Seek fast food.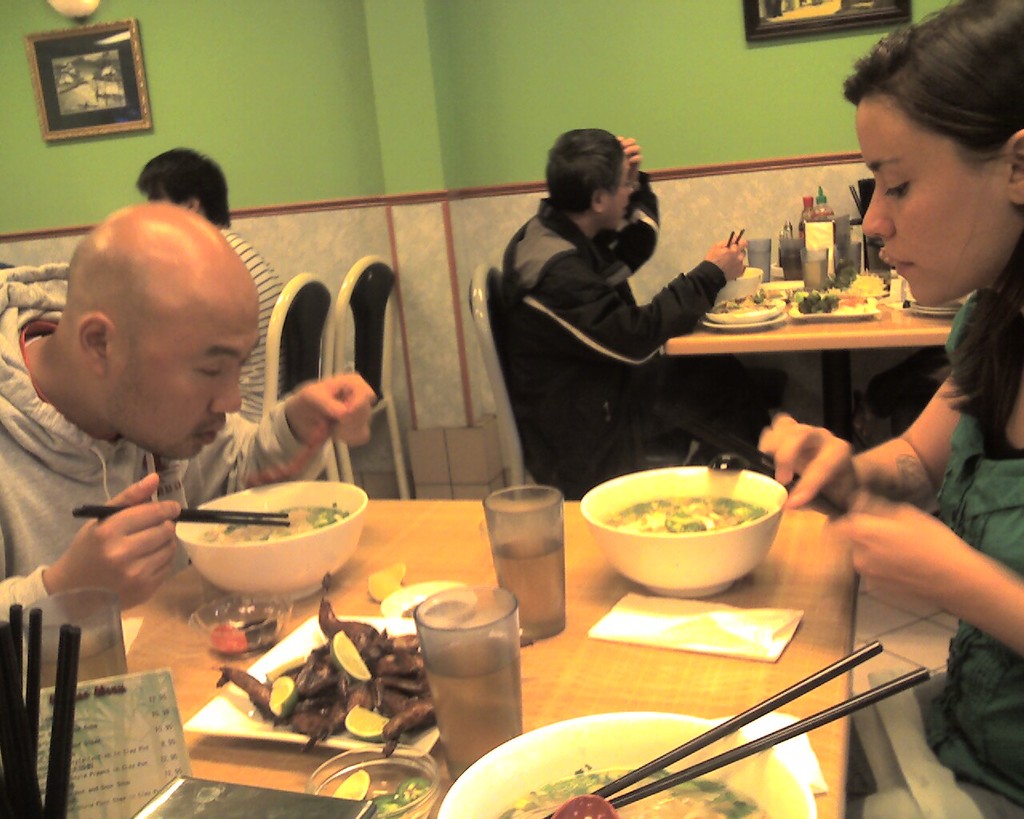
{"left": 194, "top": 499, "right": 352, "bottom": 552}.
